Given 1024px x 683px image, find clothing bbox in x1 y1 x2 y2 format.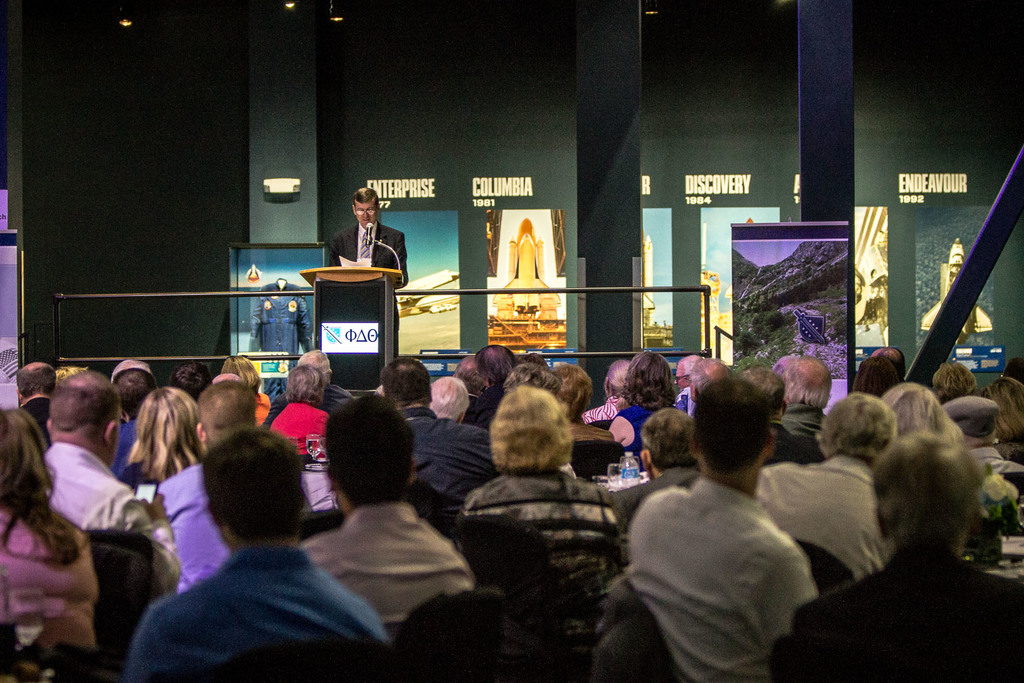
0 506 98 659.
